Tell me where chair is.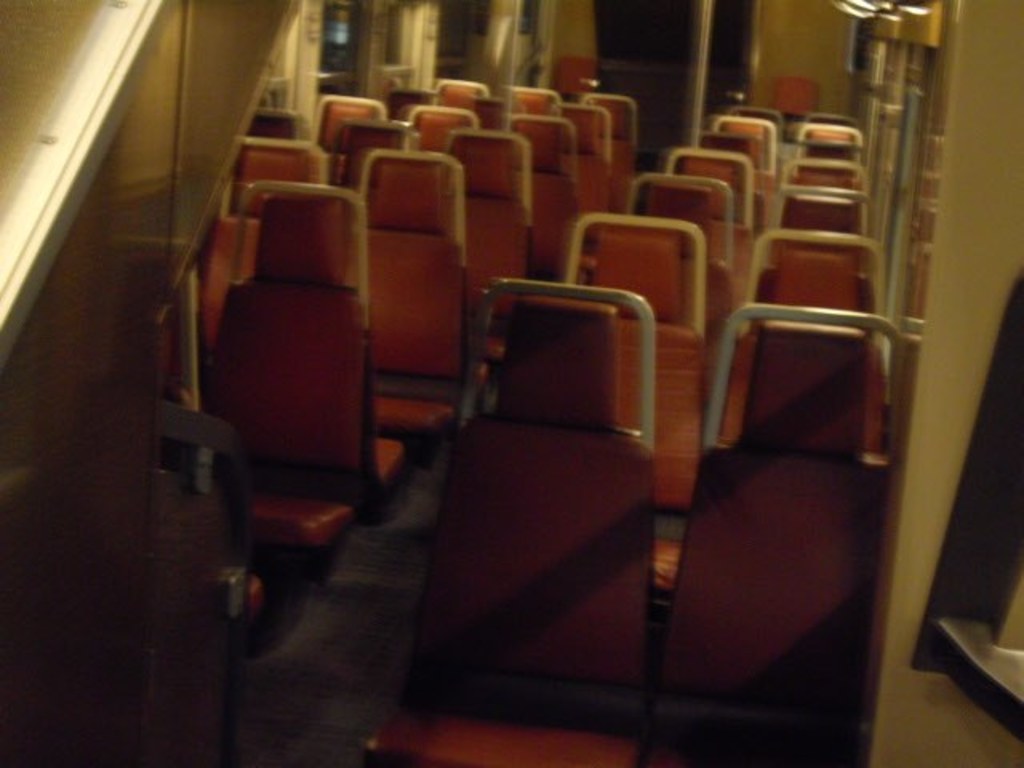
chair is at (left=586, top=88, right=637, bottom=213).
